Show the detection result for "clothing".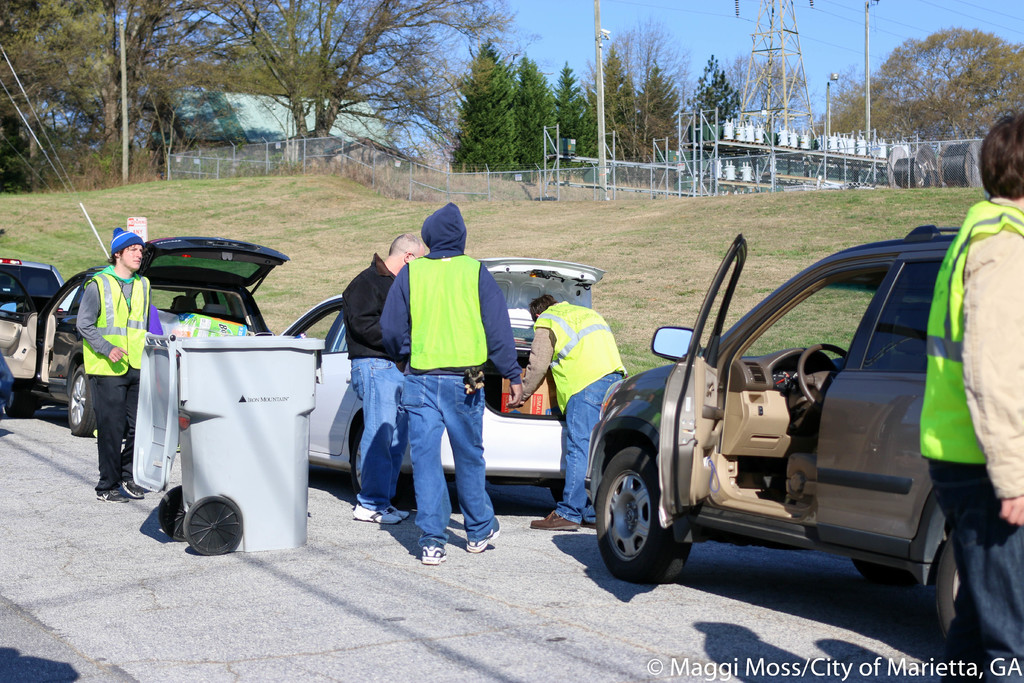
[left=417, top=202, right=473, bottom=264].
